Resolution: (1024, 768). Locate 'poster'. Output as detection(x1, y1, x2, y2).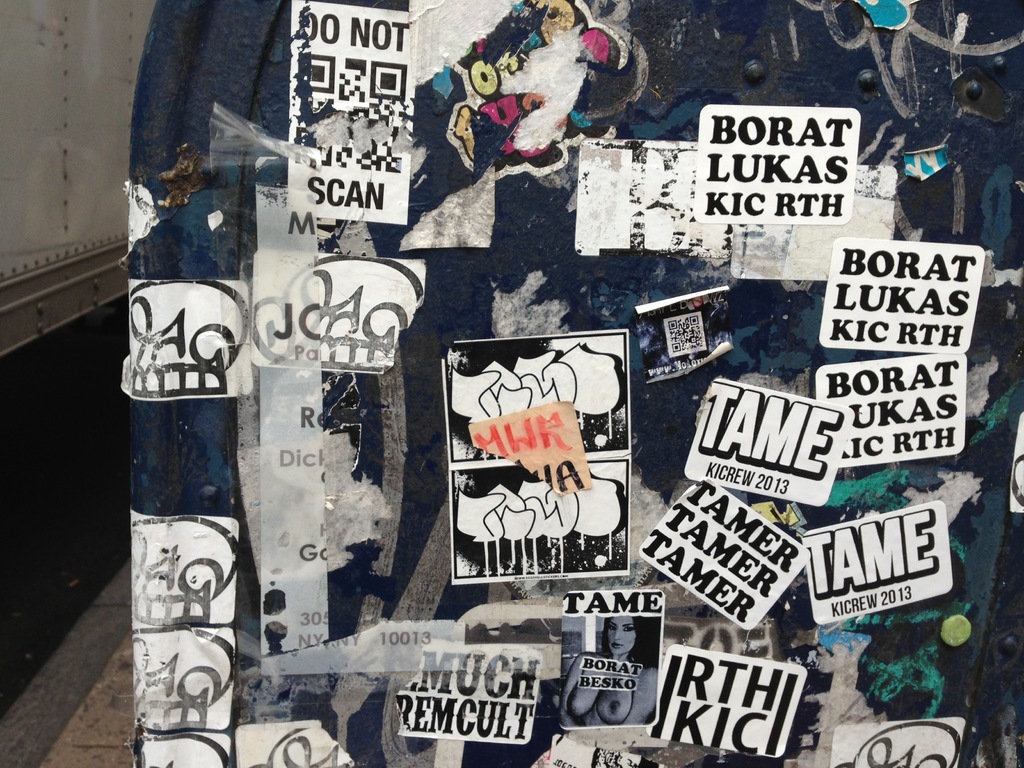
detection(143, 729, 224, 762).
